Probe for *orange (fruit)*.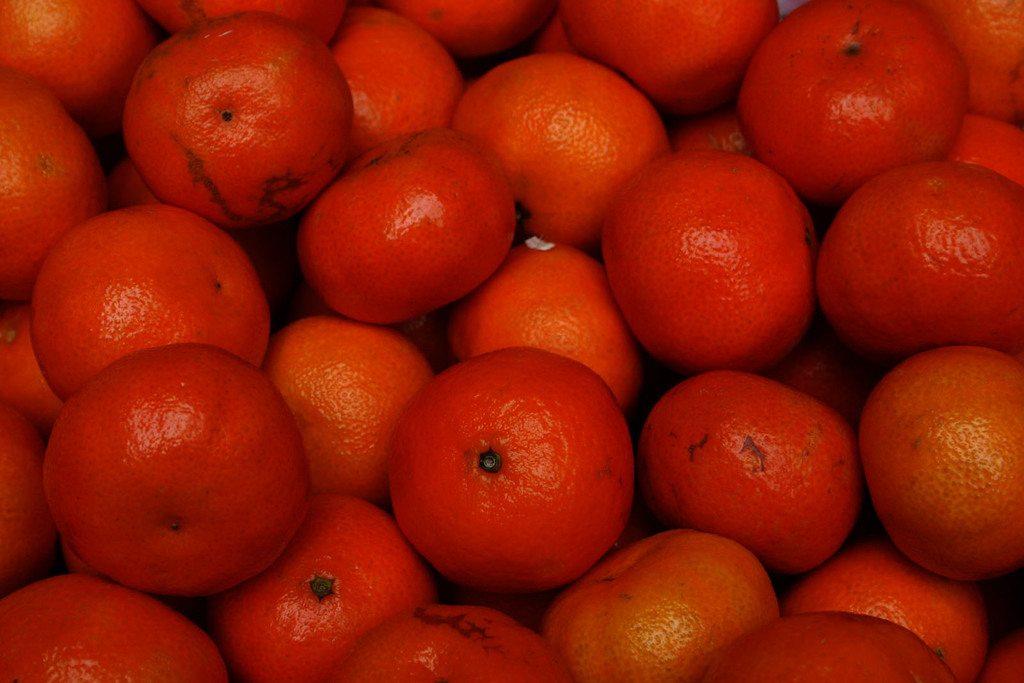
Probe result: detection(820, 170, 1023, 376).
